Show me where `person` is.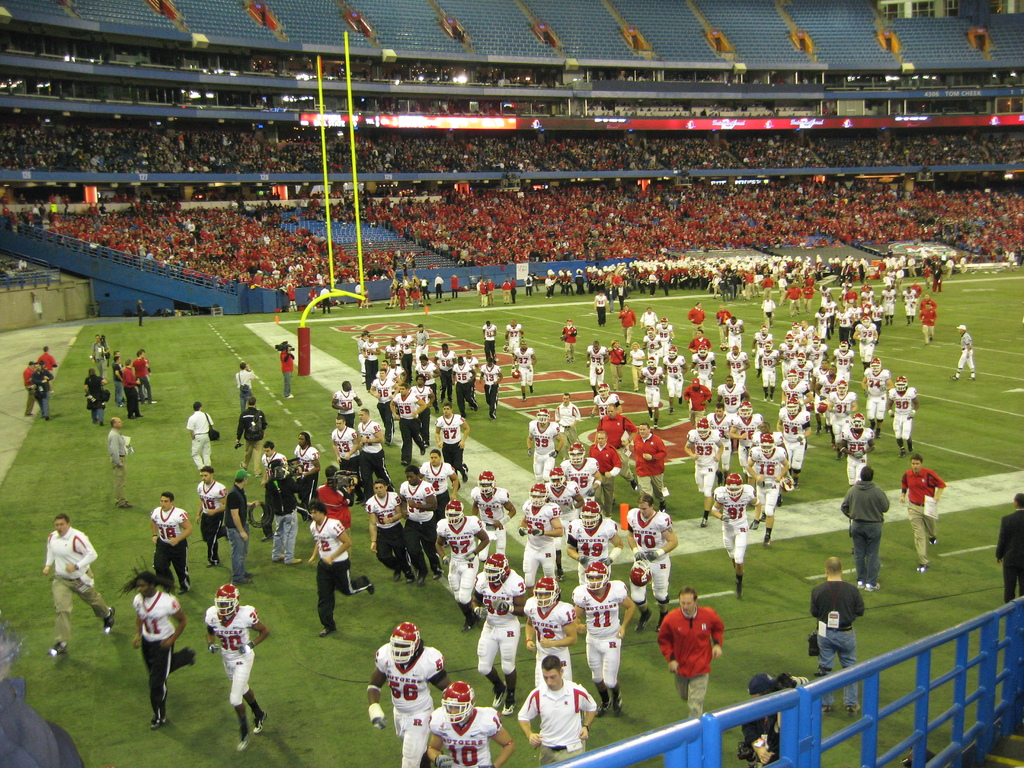
`person` is at pyautogui.locateOnScreen(84, 369, 107, 422).
